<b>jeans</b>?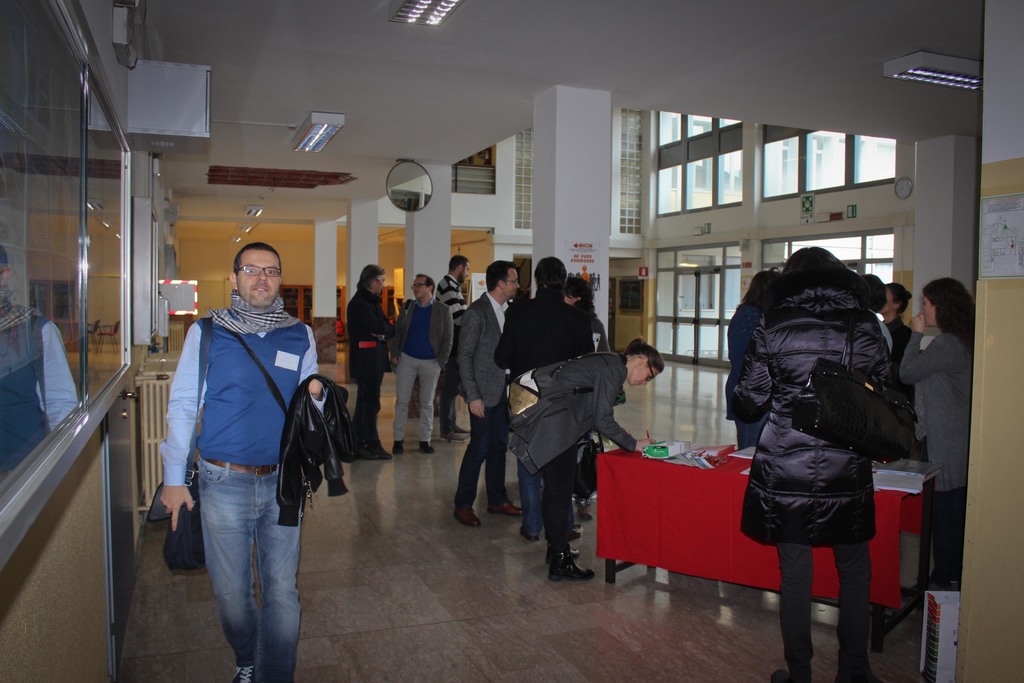
400 348 454 444
